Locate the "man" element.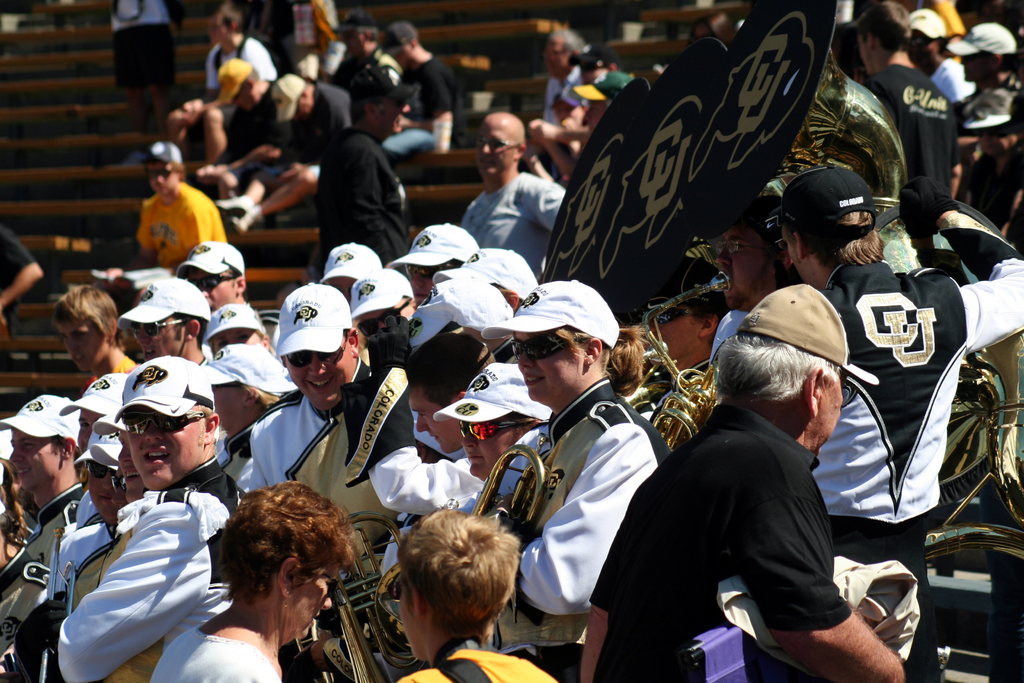
Element bbox: left=37, top=411, right=130, bottom=620.
